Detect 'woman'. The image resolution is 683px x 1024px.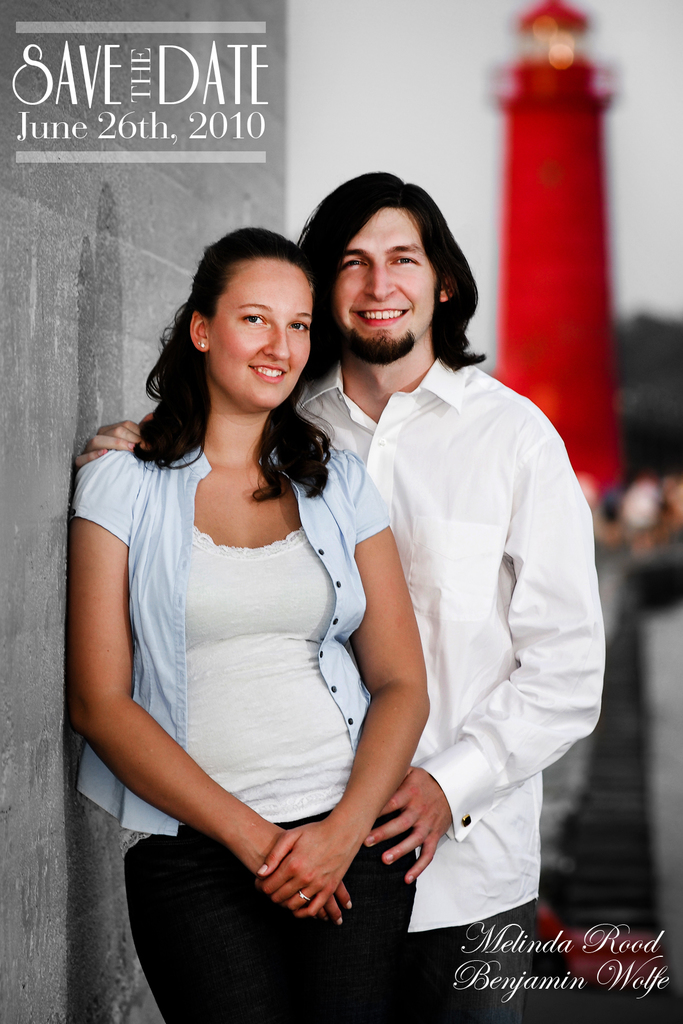
92/194/465/957.
